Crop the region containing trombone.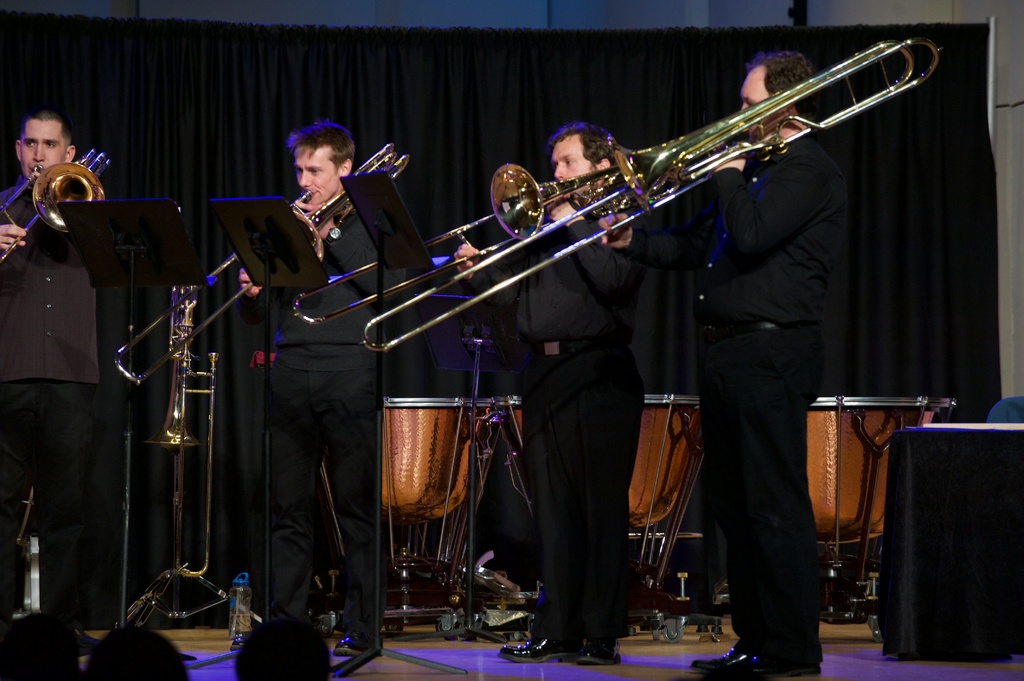
Crop region: 0 150 113 257.
